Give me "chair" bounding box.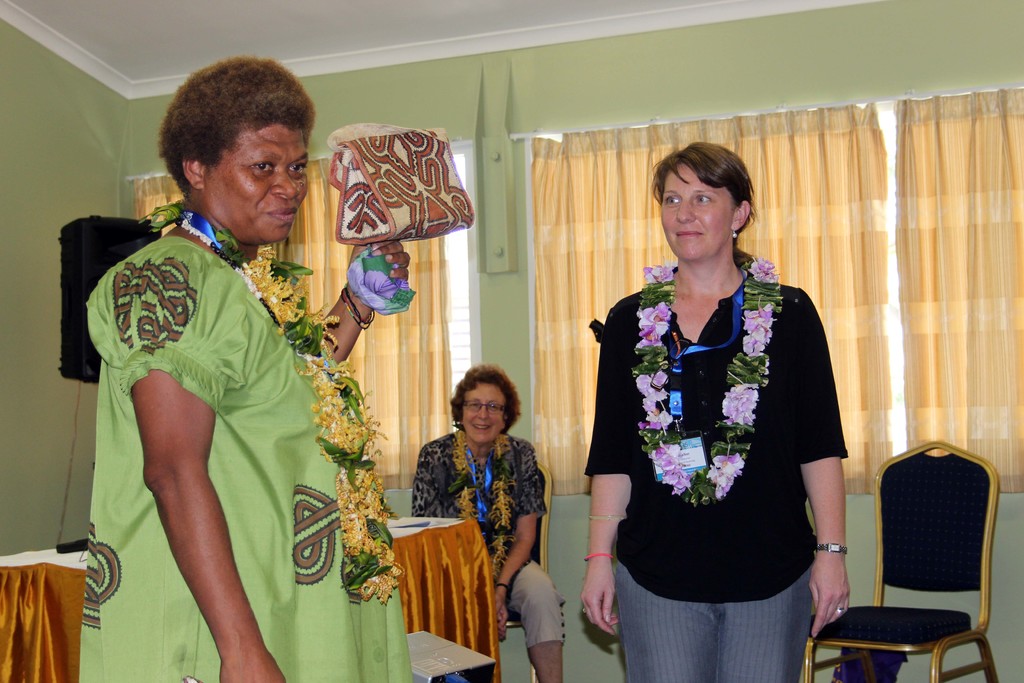
[819, 427, 1020, 682].
